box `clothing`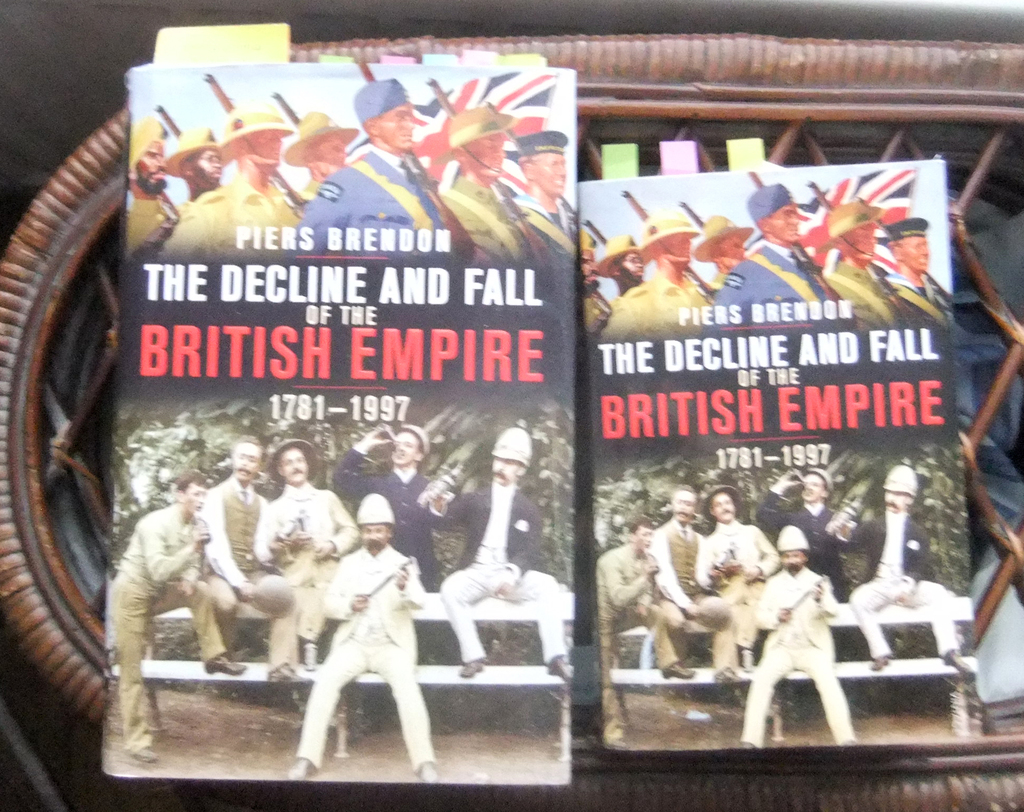
697, 523, 771, 676
